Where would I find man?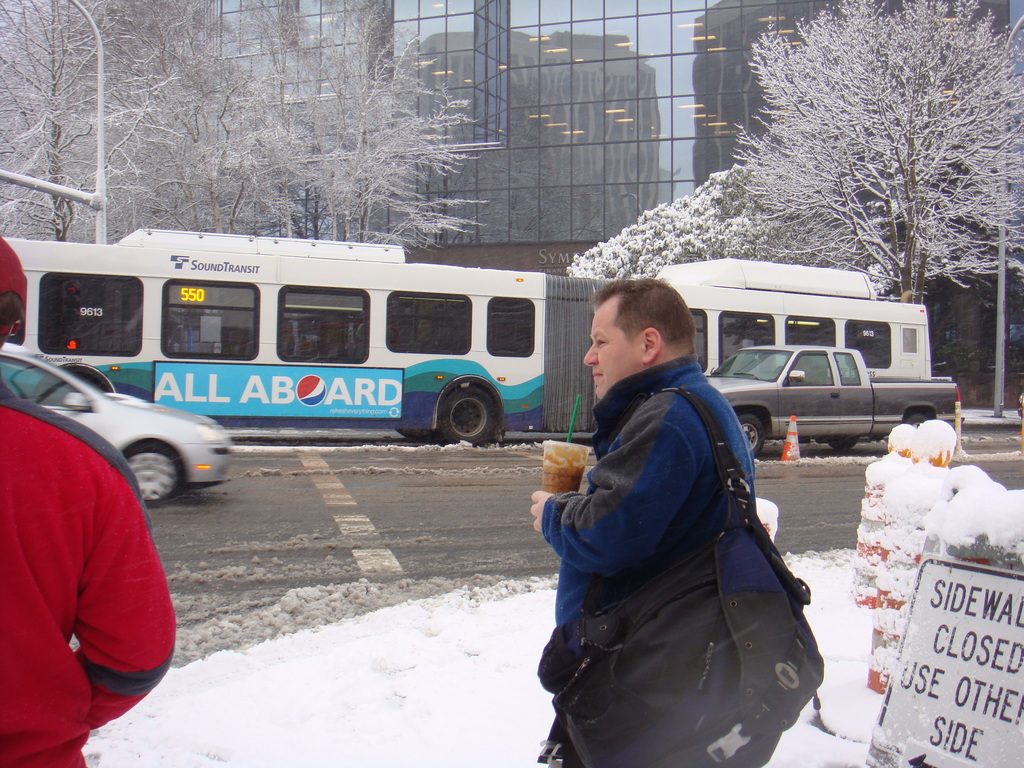
At {"x1": 531, "y1": 281, "x2": 751, "y2": 765}.
